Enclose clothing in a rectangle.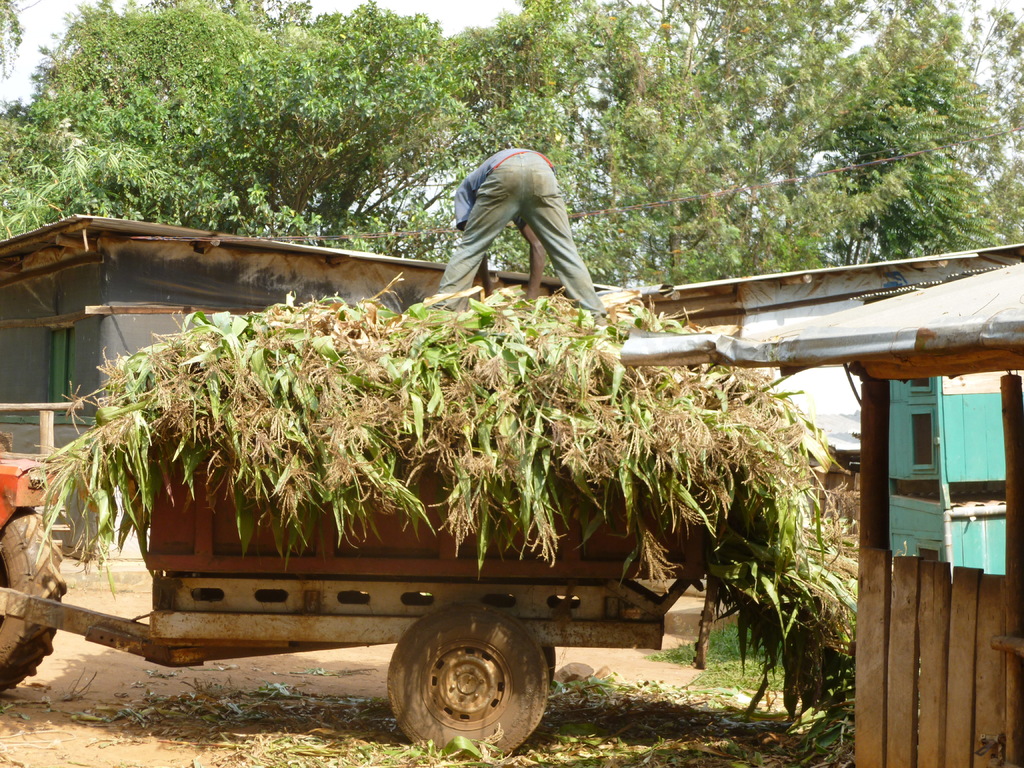
crop(429, 148, 607, 314).
